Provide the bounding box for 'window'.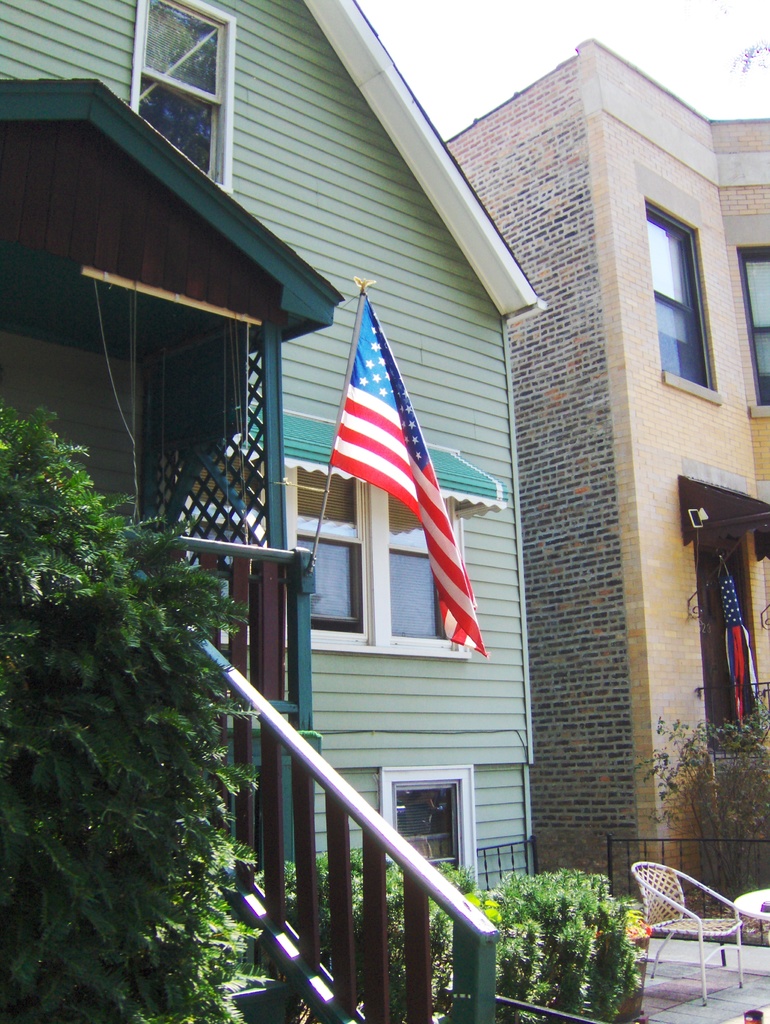
[658,179,726,392].
